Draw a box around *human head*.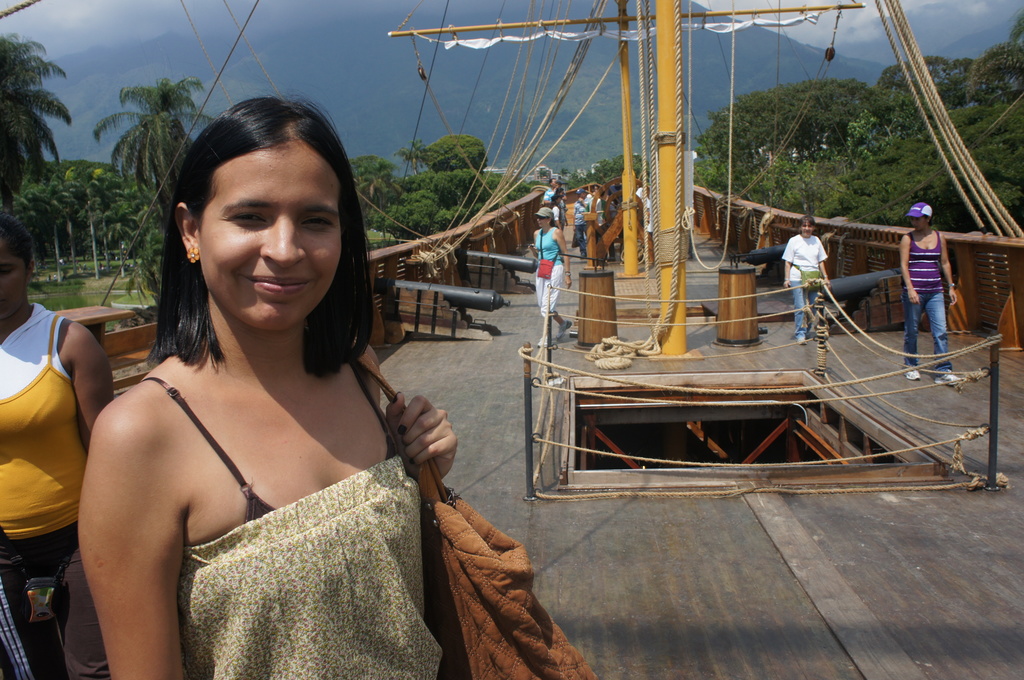
0, 211, 33, 321.
